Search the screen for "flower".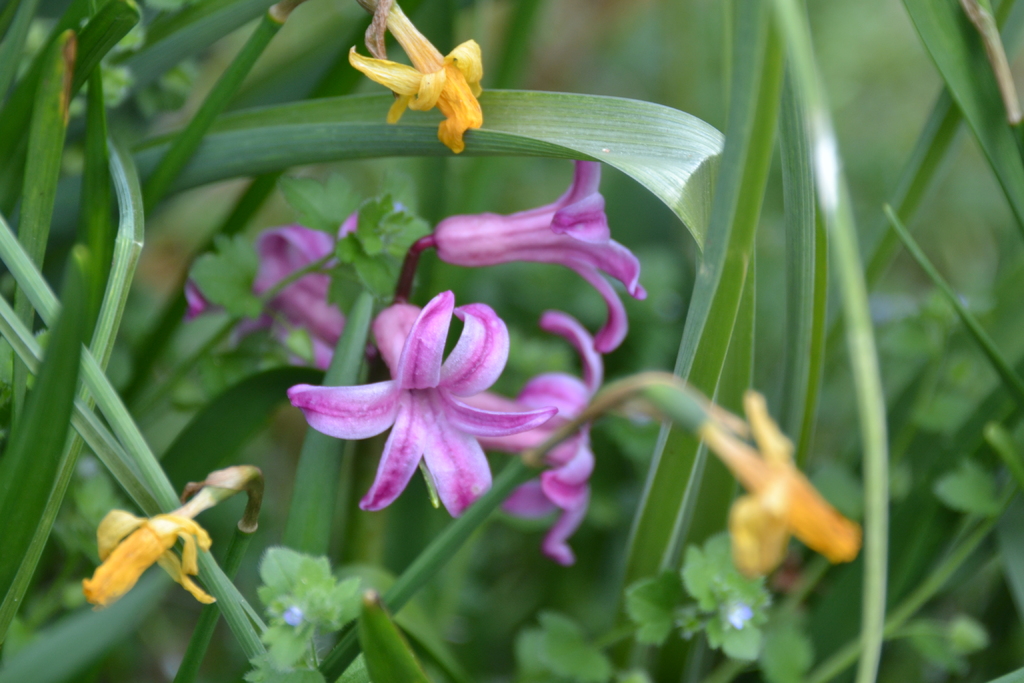
Found at BBox(692, 386, 878, 577).
